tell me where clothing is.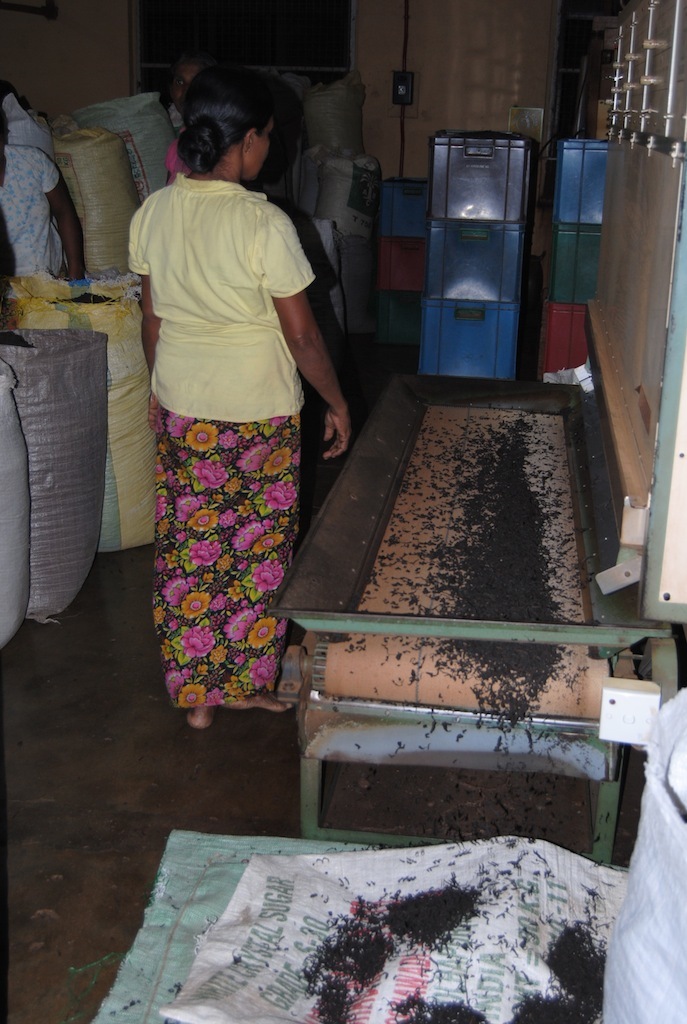
clothing is at (134,140,325,698).
